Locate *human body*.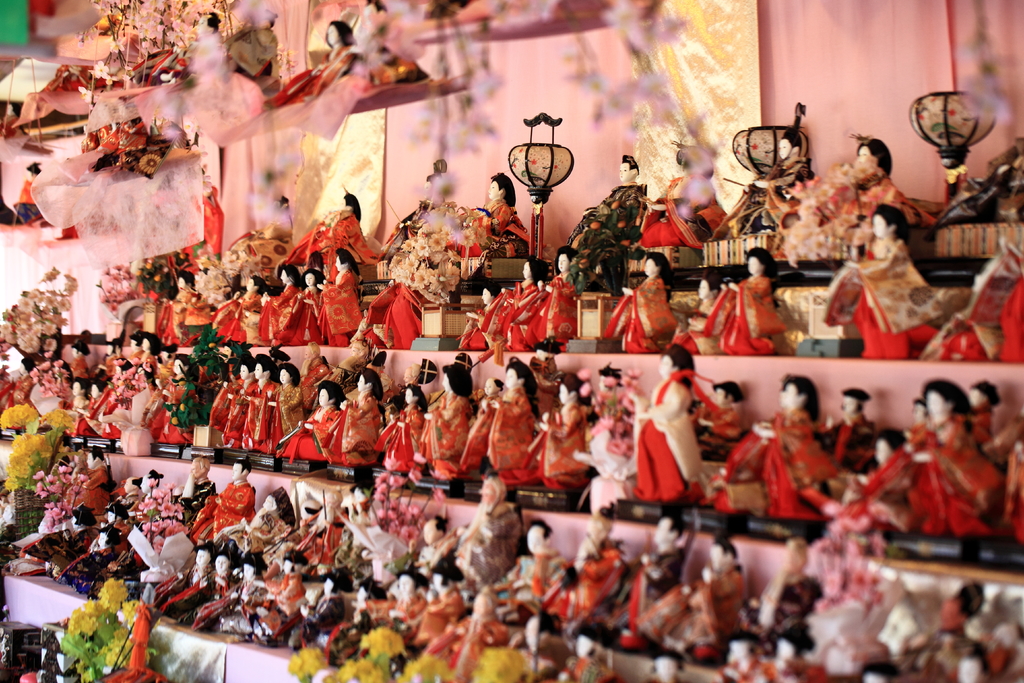
Bounding box: 576/157/651/256.
